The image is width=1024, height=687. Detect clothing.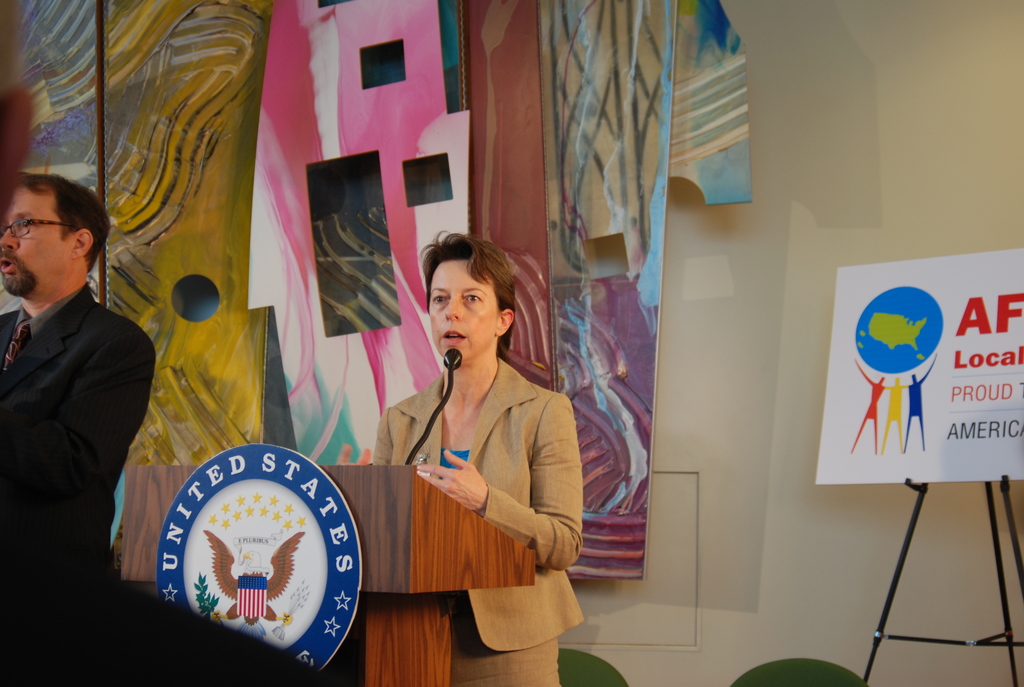
Detection: l=0, t=281, r=157, b=588.
